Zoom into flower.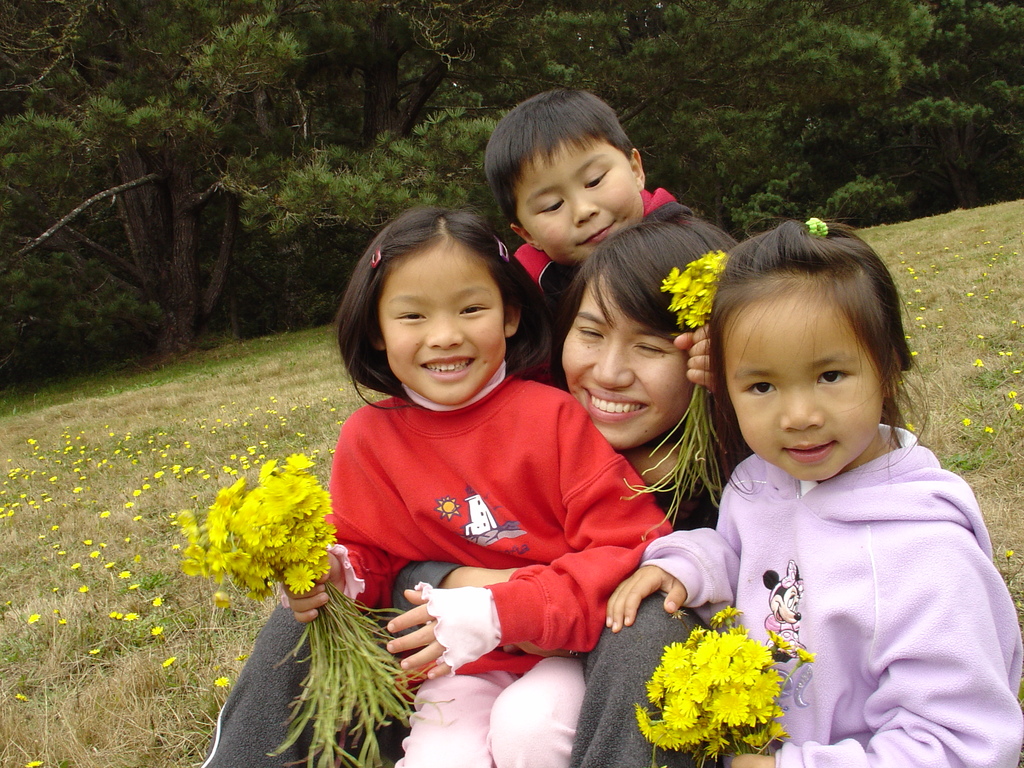
Zoom target: bbox=[986, 264, 989, 267].
